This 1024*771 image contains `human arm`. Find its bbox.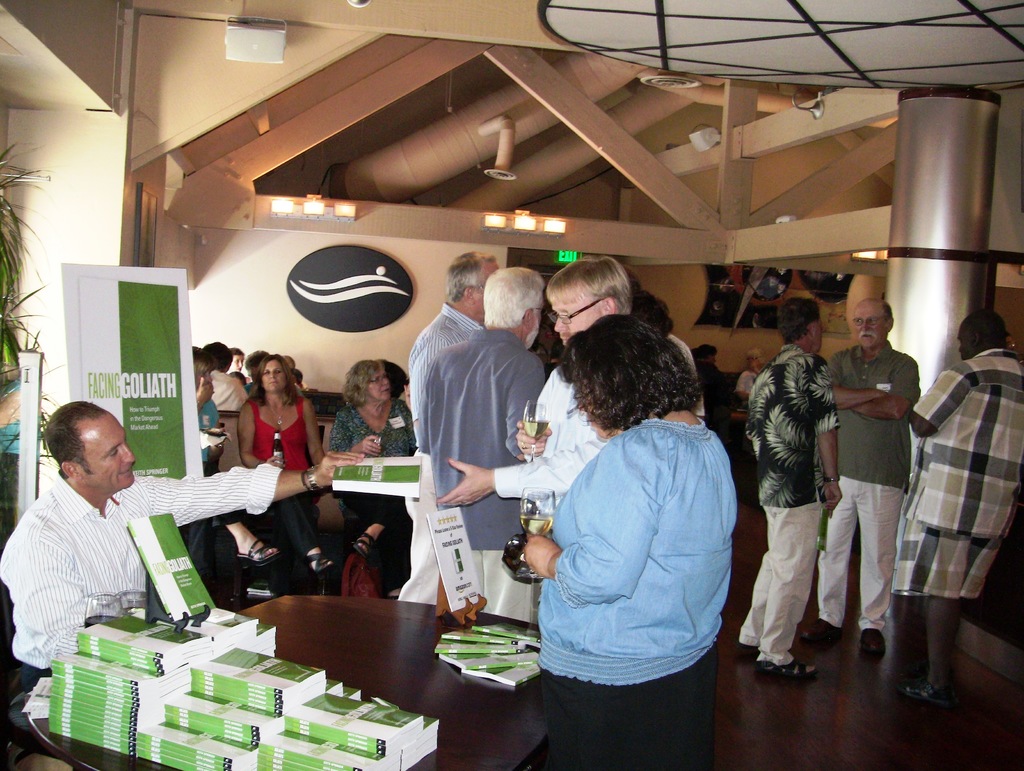
rect(0, 518, 154, 658).
